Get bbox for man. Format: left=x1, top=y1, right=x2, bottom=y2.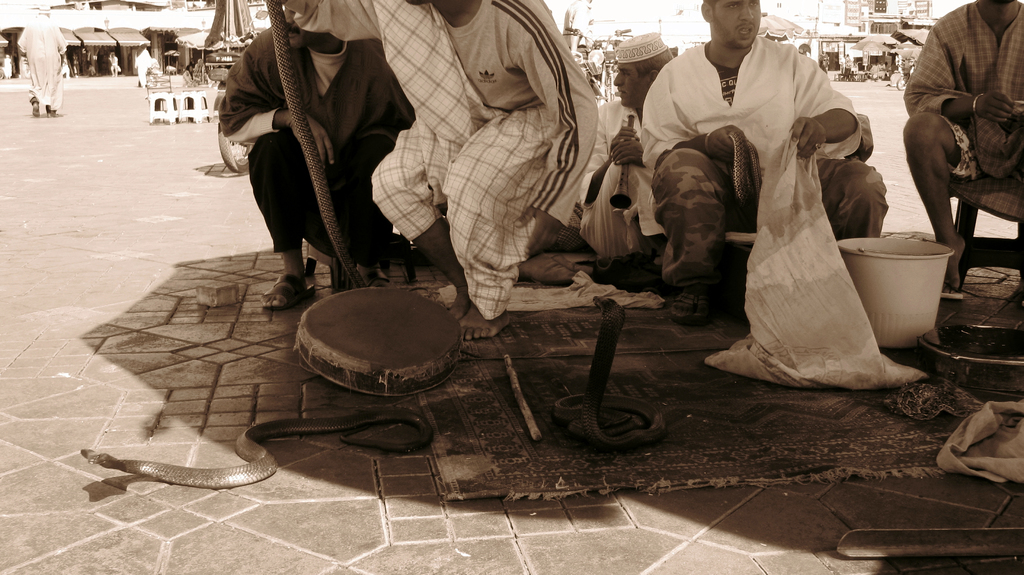
left=110, top=53, right=115, bottom=77.
